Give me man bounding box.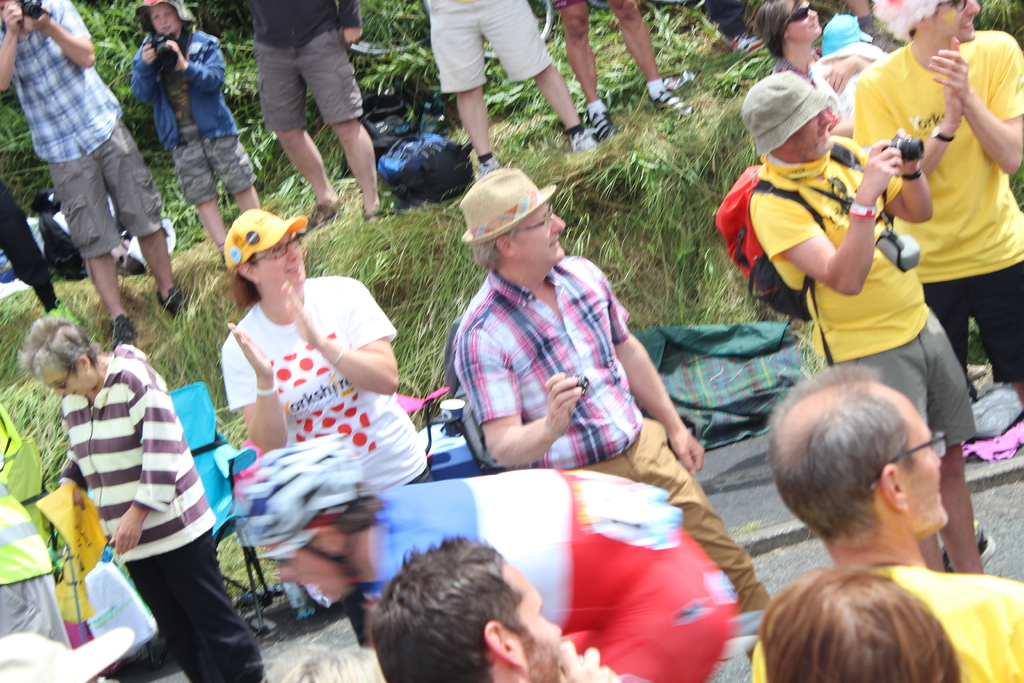
select_region(424, 0, 592, 188).
